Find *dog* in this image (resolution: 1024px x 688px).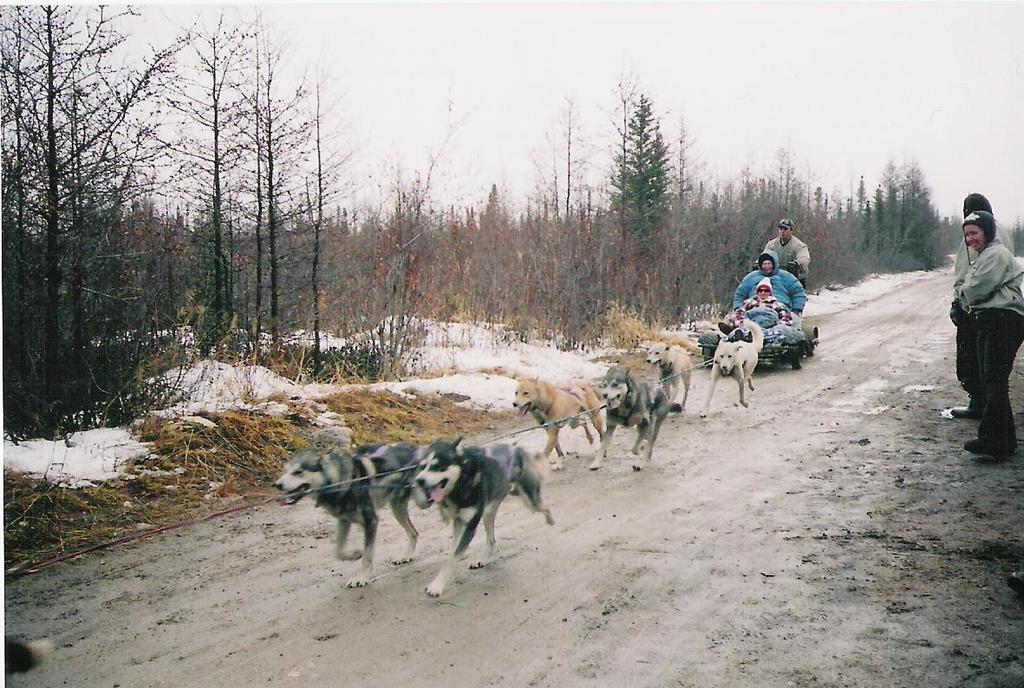
{"x1": 413, "y1": 433, "x2": 554, "y2": 600}.
